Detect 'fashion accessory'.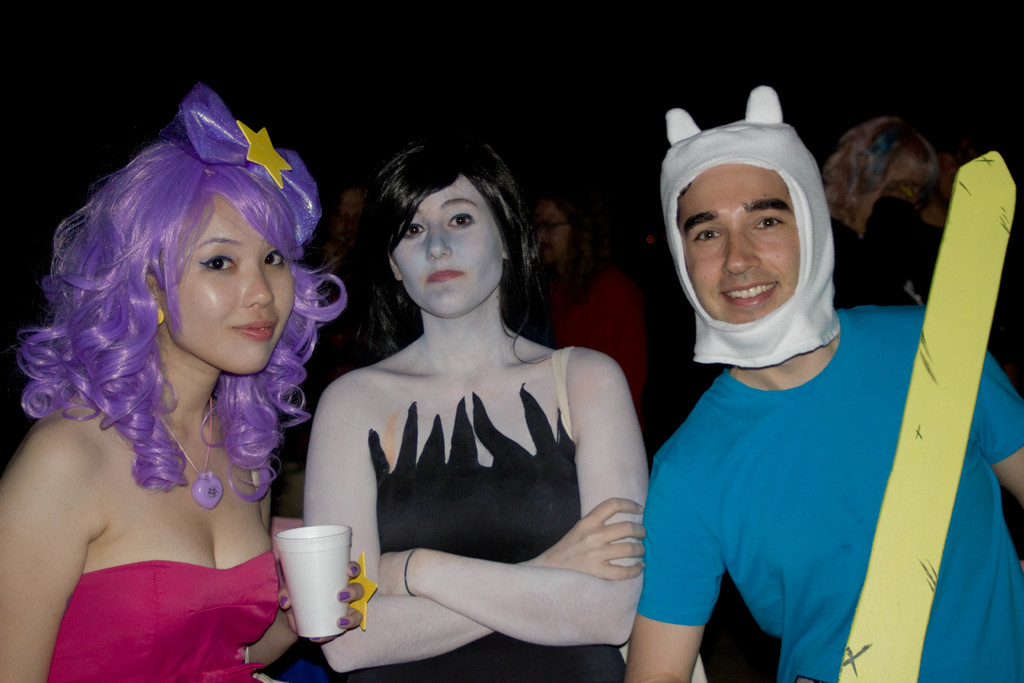
Detected at x1=656, y1=80, x2=841, y2=372.
